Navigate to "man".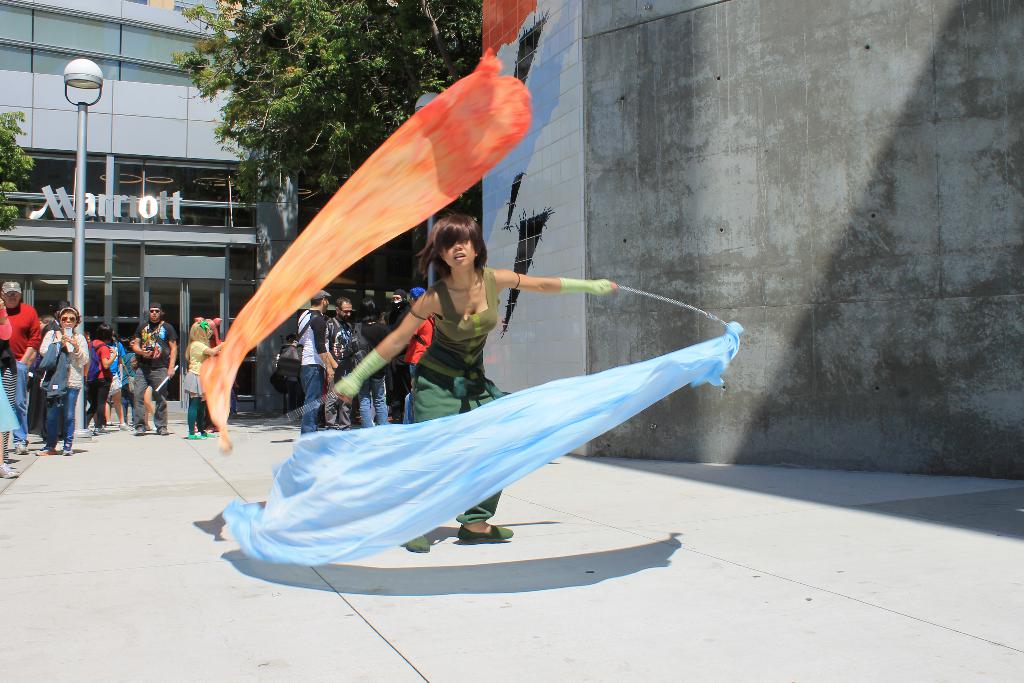
Navigation target: <box>0,281,40,457</box>.
